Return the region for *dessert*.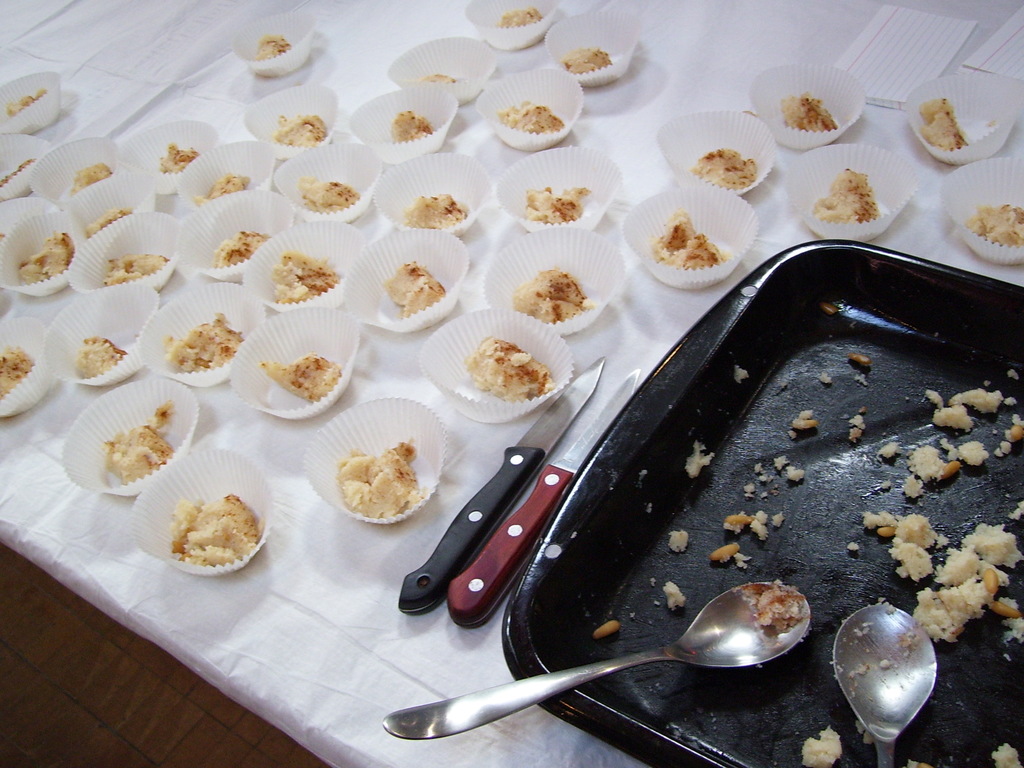
bbox=(526, 186, 583, 219).
